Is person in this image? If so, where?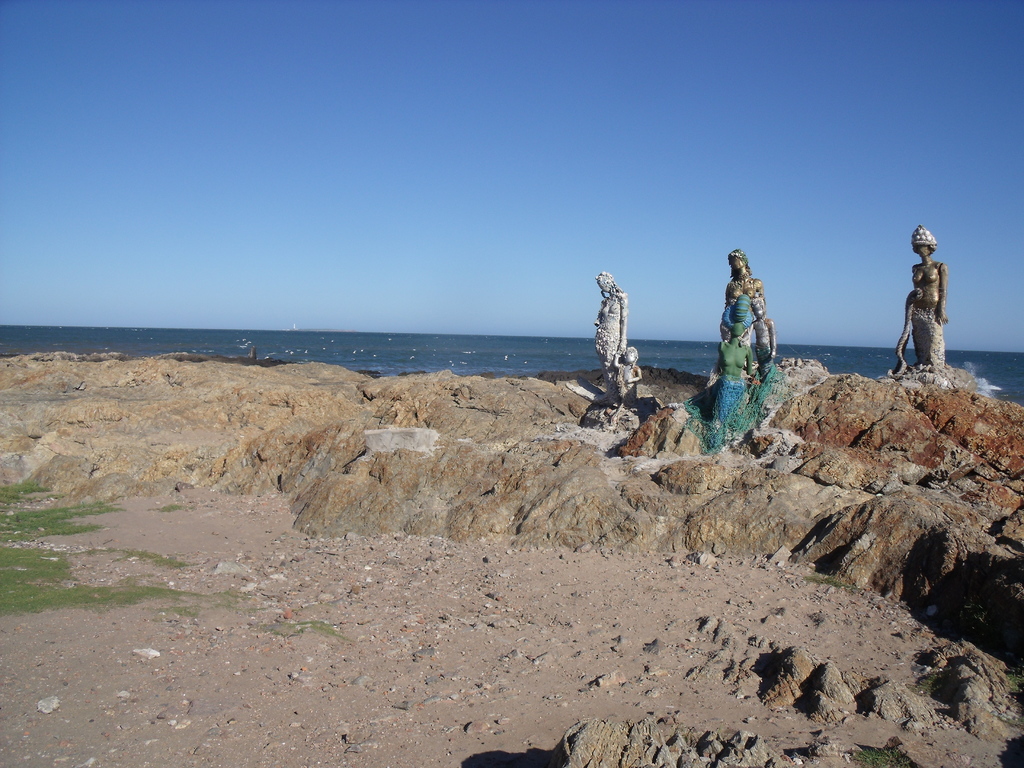
Yes, at x1=713 y1=250 x2=748 y2=391.
